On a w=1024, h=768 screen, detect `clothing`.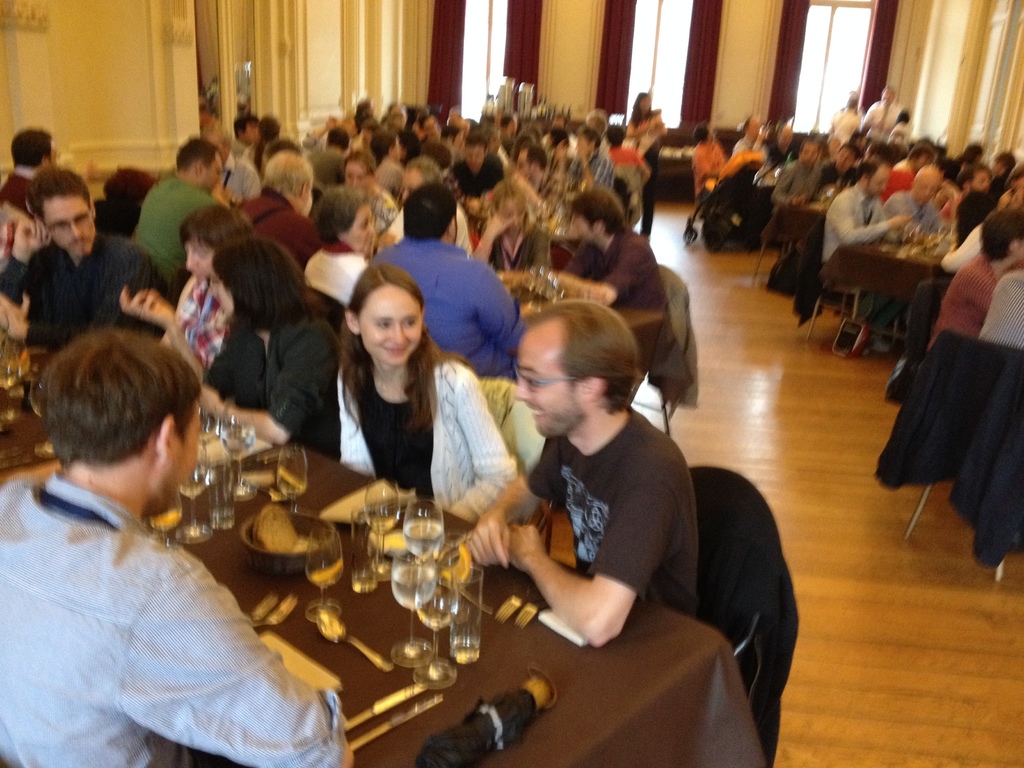
bbox=[982, 256, 1023, 348].
